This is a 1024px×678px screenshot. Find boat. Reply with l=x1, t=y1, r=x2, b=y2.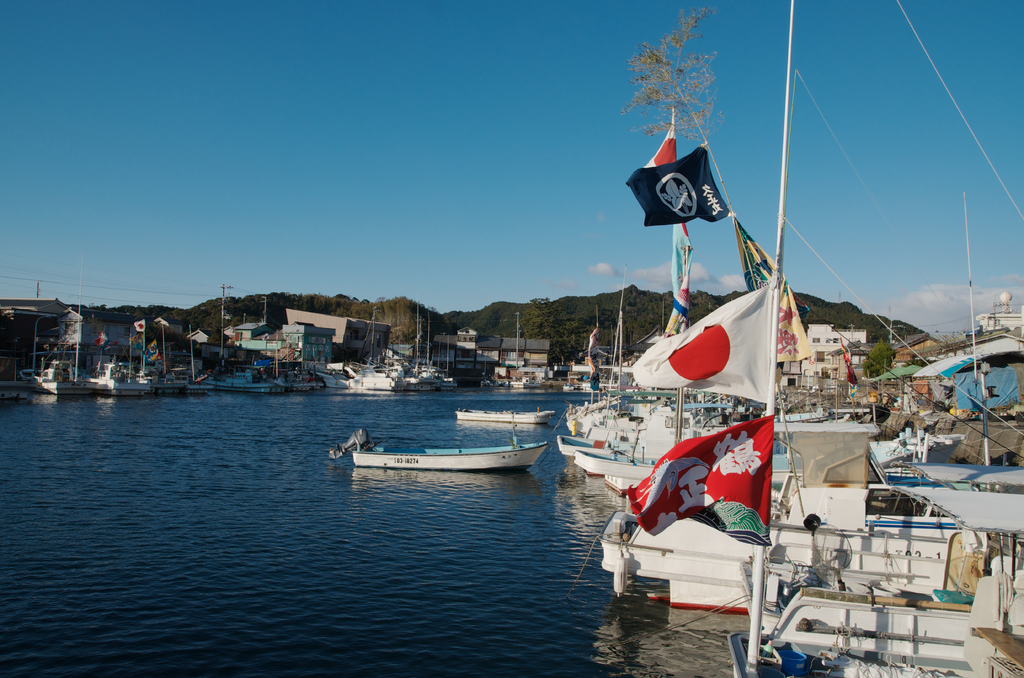
l=514, t=378, r=541, b=395.
